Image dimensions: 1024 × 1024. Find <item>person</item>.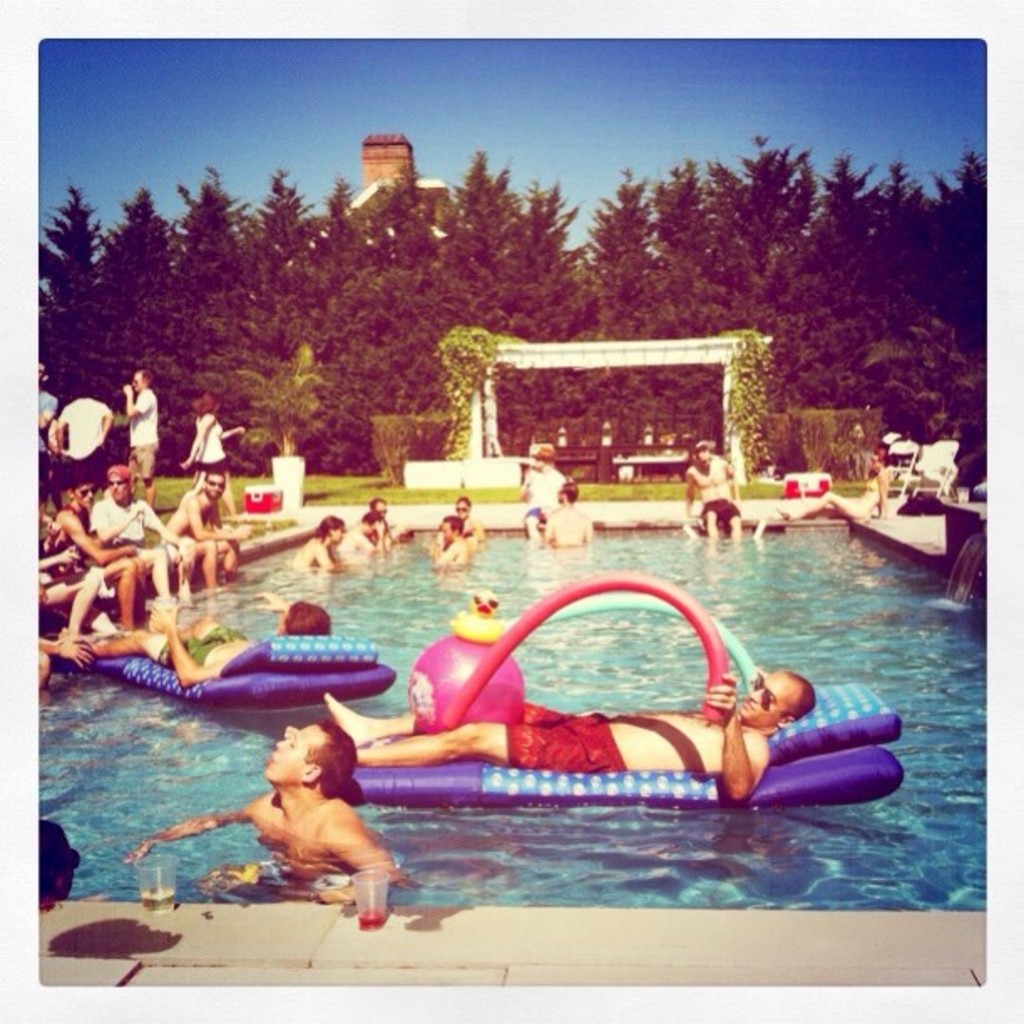
box=[283, 515, 348, 562].
